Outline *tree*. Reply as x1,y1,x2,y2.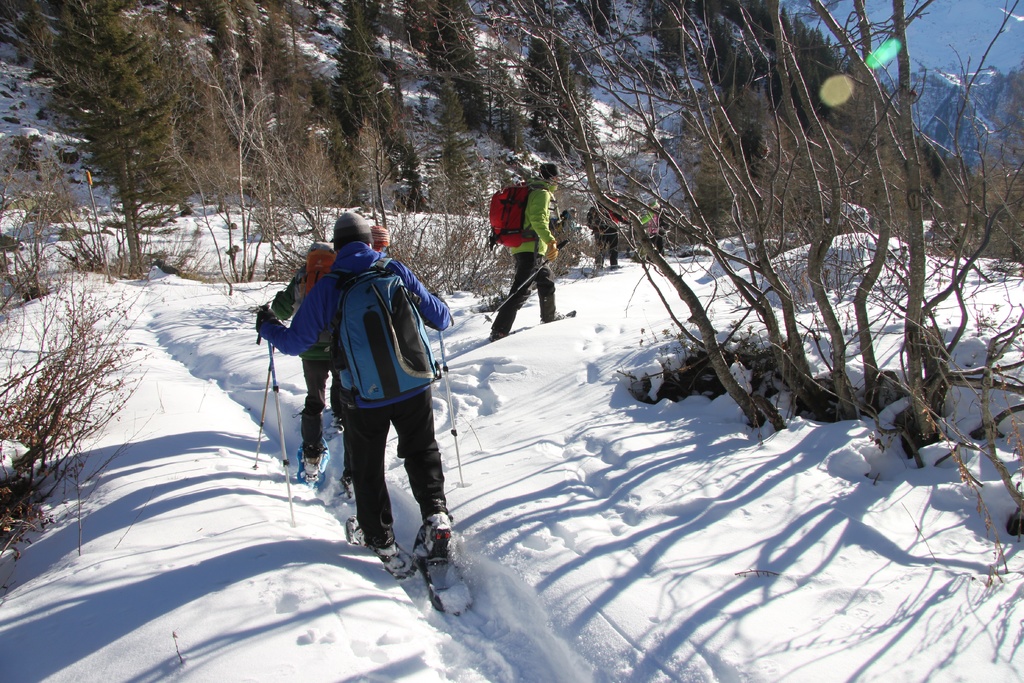
324,9,395,215.
